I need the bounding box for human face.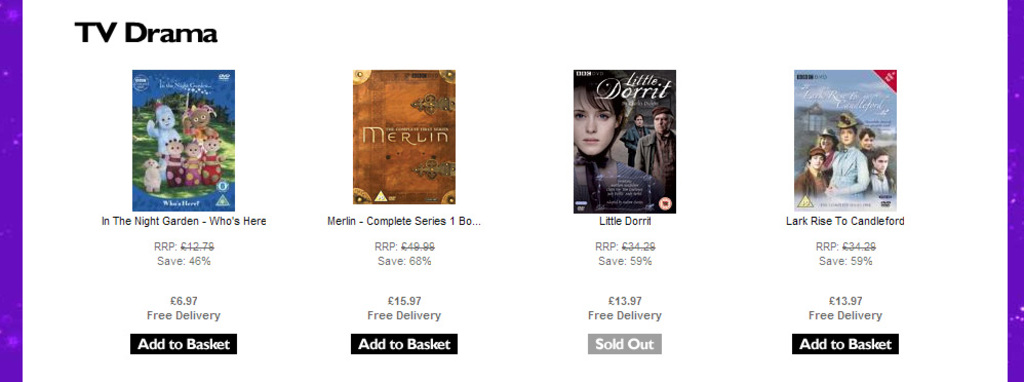
Here it is: (x1=876, y1=156, x2=885, y2=173).
